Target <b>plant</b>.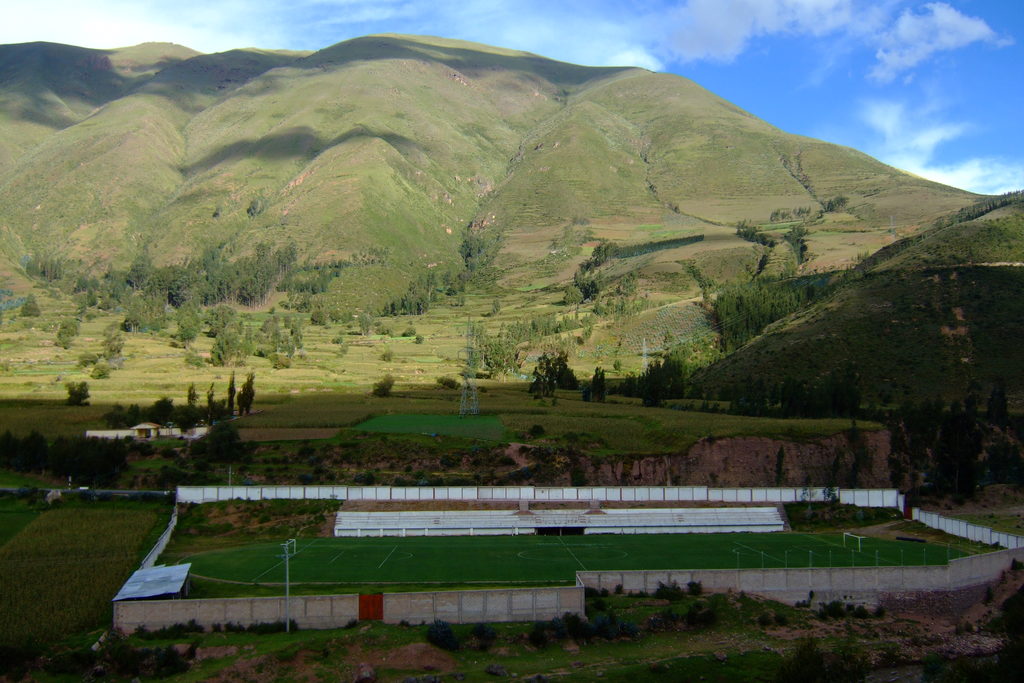
Target region: pyautogui.locateOnScreen(414, 331, 424, 341).
